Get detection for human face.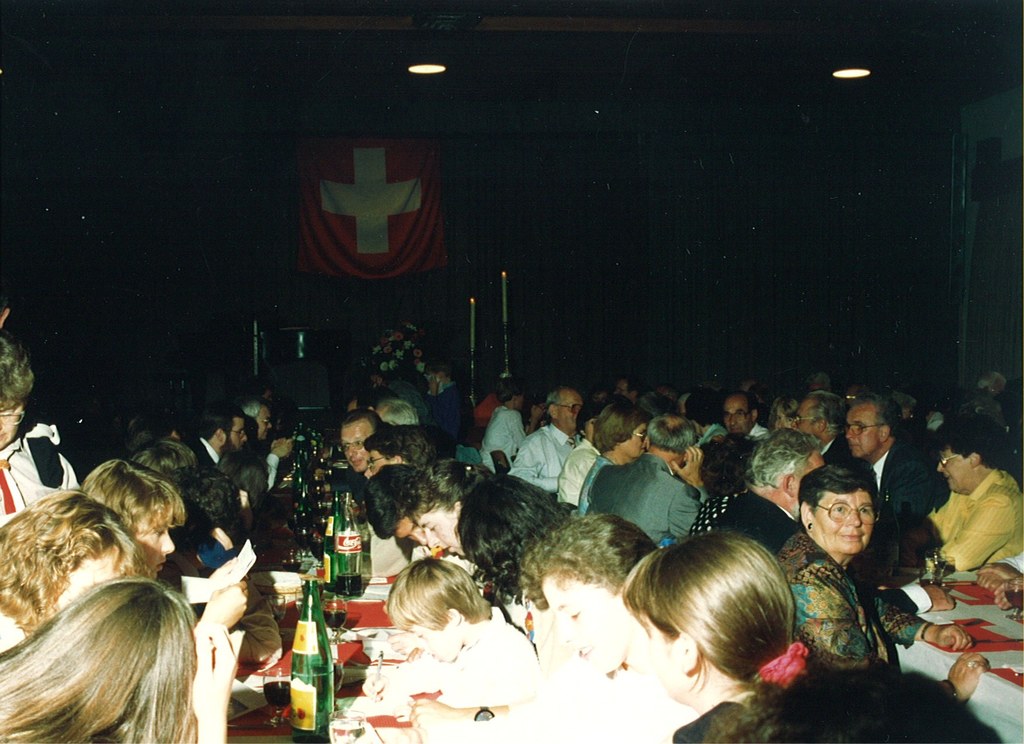
Detection: (x1=339, y1=426, x2=372, y2=474).
